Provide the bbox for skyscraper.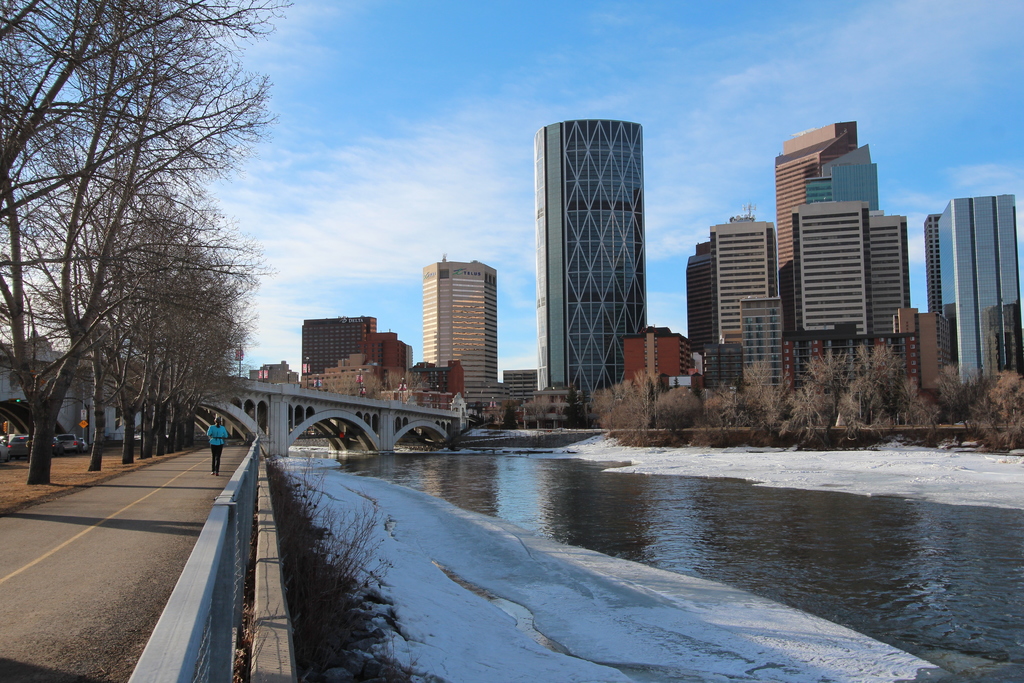
Rect(687, 199, 784, 400).
